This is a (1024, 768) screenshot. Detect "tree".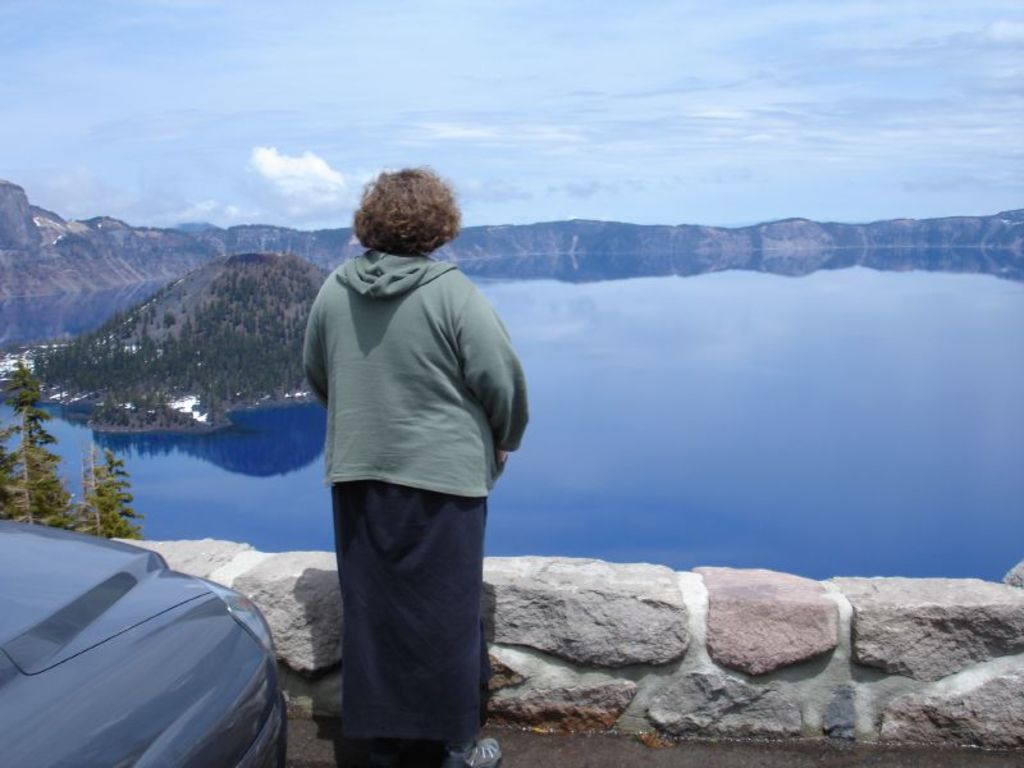
[0,364,83,535].
